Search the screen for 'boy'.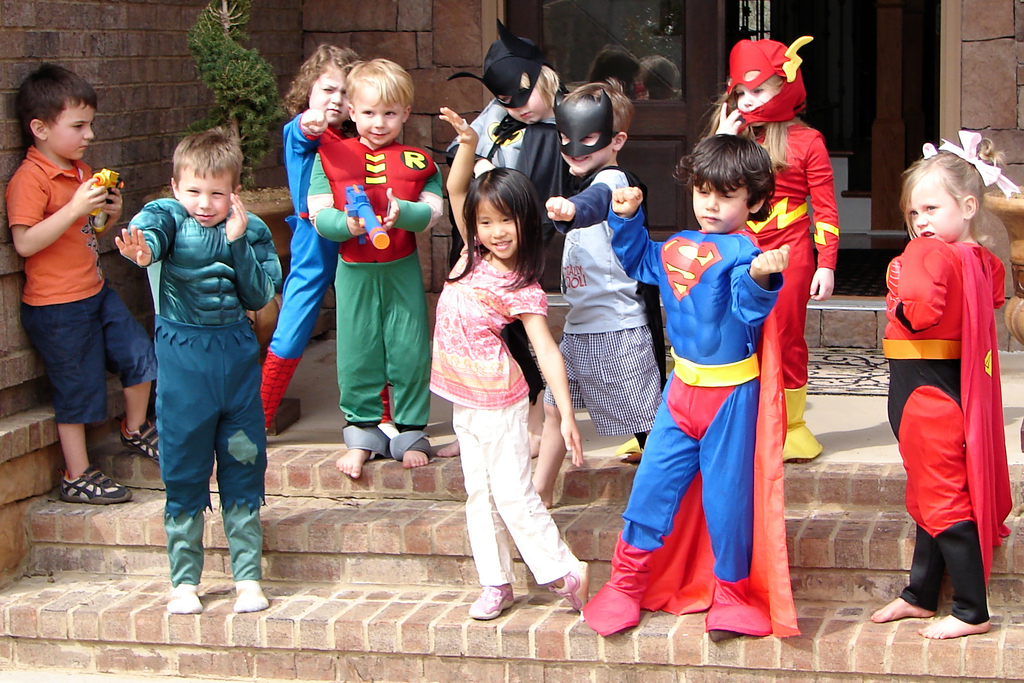
Found at [316,59,465,463].
